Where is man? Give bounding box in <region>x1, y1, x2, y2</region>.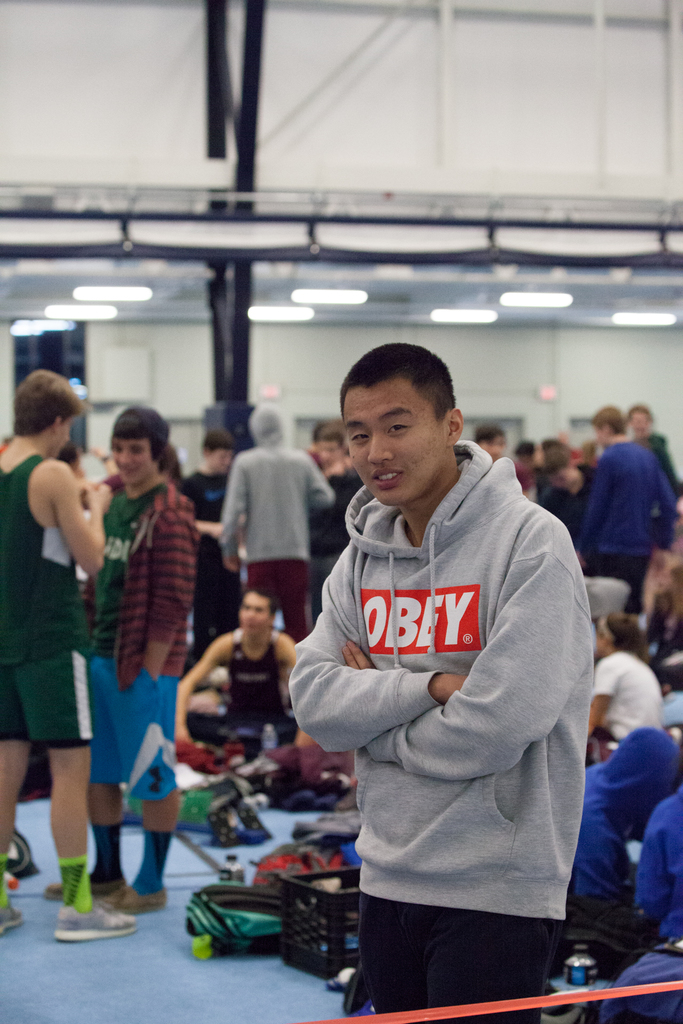
<region>573, 724, 682, 961</region>.
